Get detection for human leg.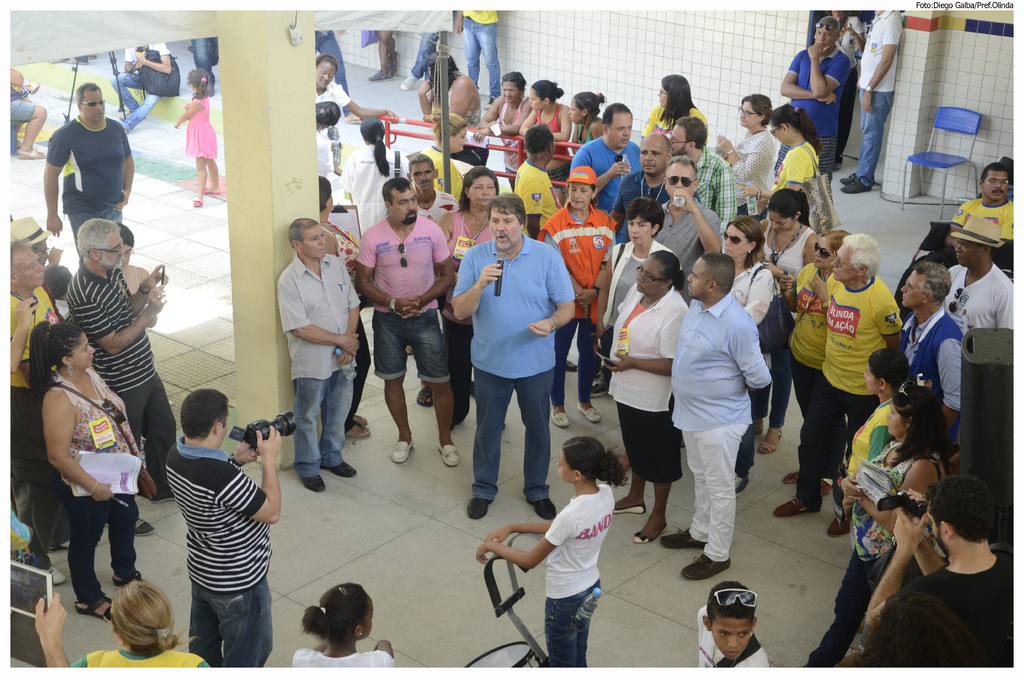
Detection: <bbox>516, 371, 554, 513</bbox>.
